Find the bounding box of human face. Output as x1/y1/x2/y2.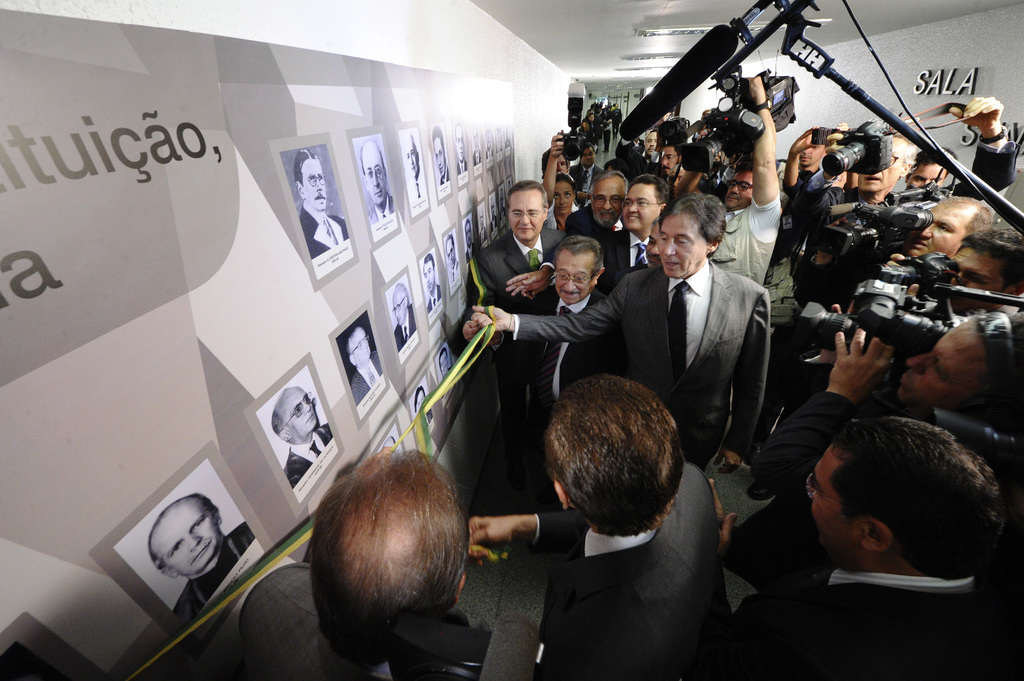
552/175/577/217.
